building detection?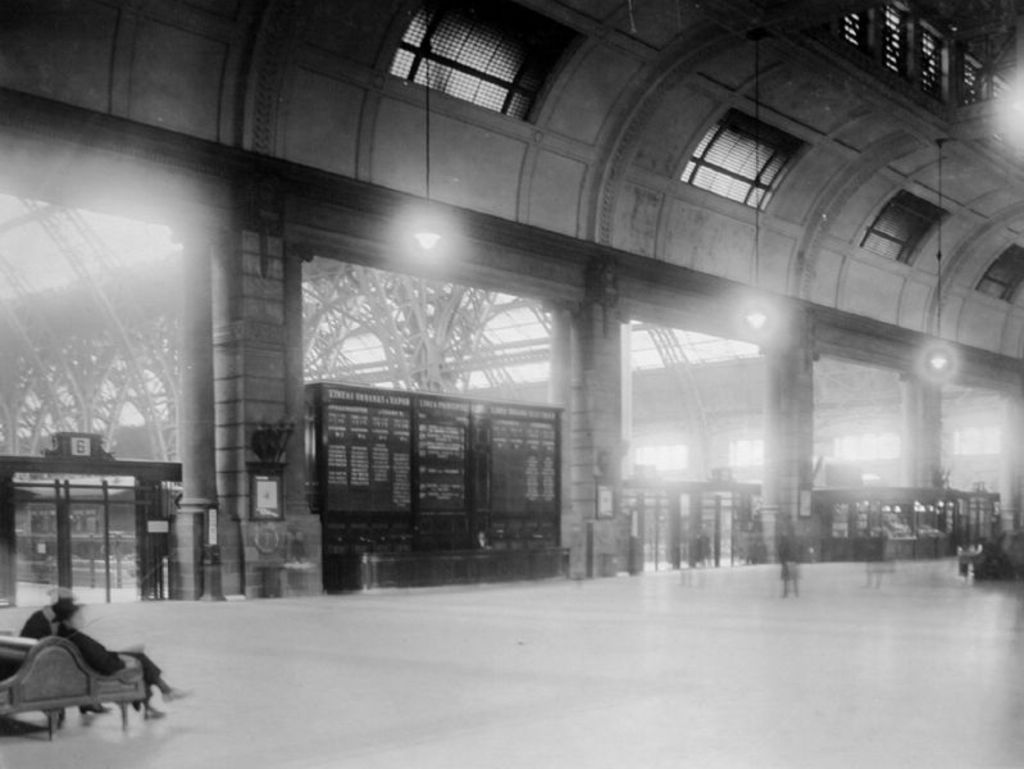
select_region(0, 0, 1023, 768)
